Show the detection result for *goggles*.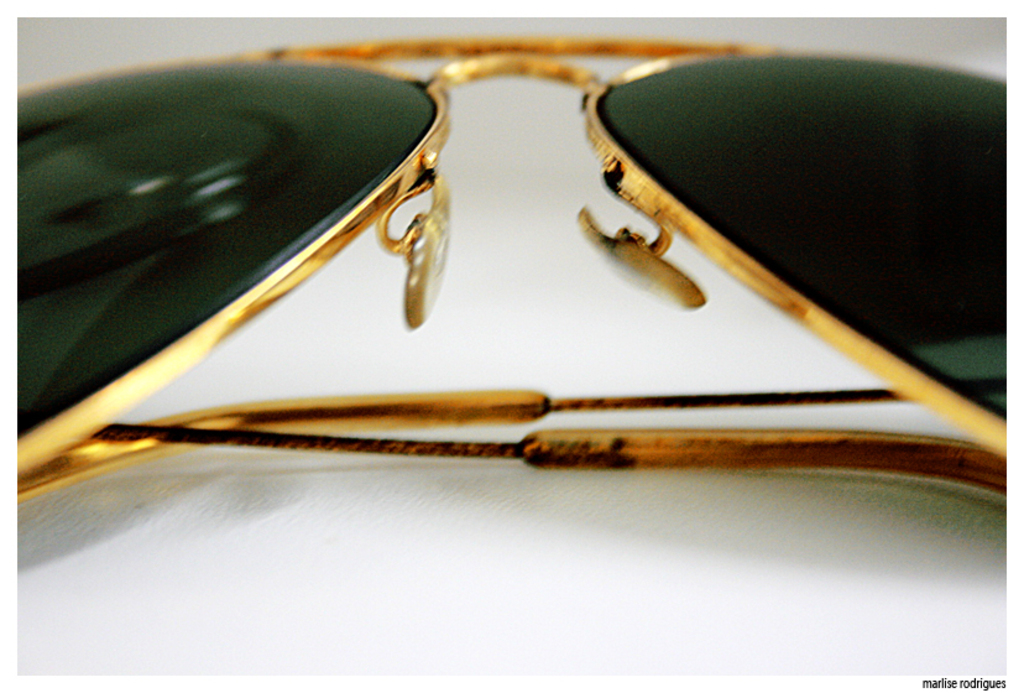
x1=0, y1=41, x2=914, y2=574.
